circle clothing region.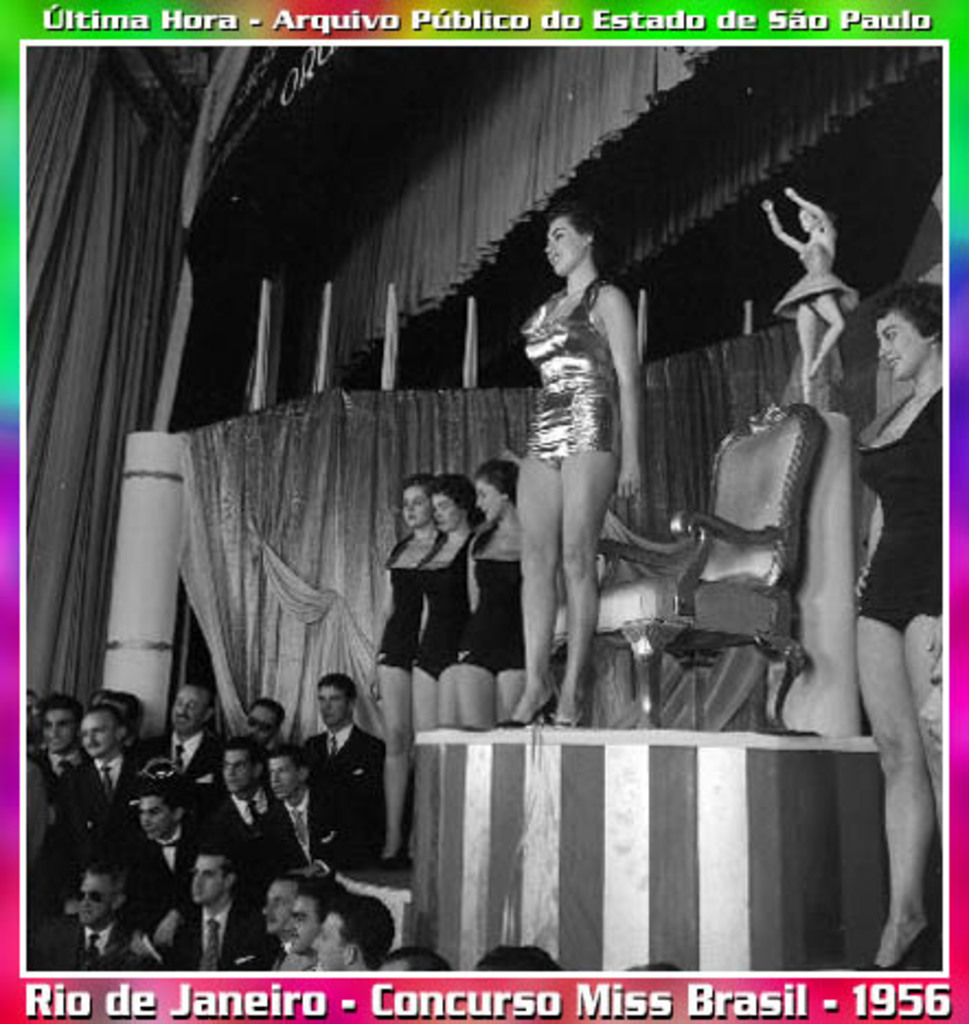
Region: rect(303, 724, 419, 857).
